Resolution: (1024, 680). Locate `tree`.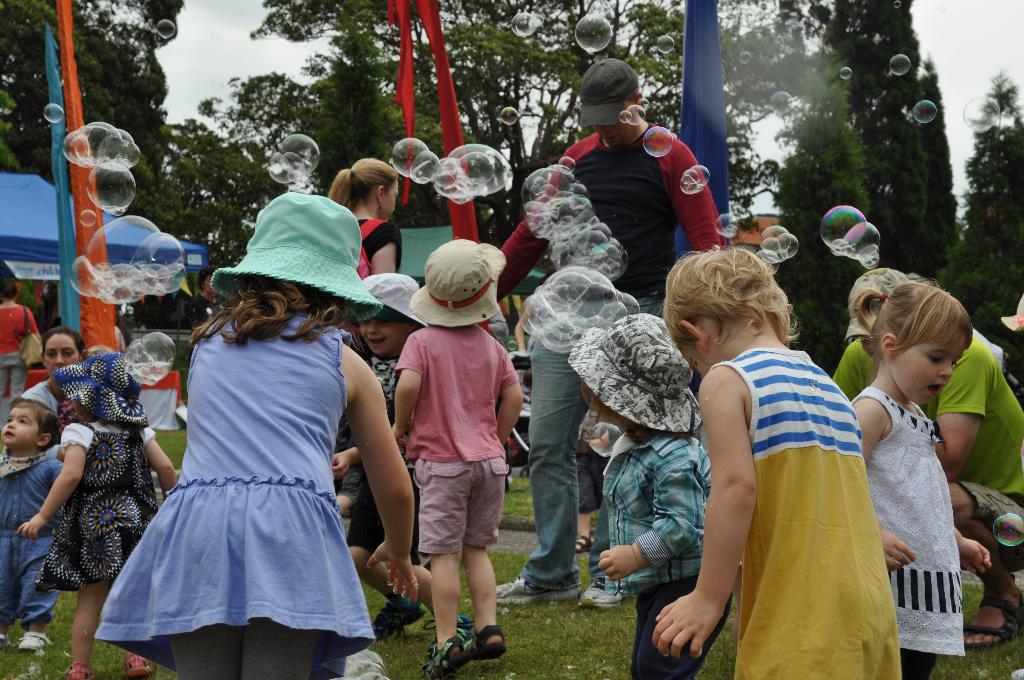
<box>932,80,1023,386</box>.
